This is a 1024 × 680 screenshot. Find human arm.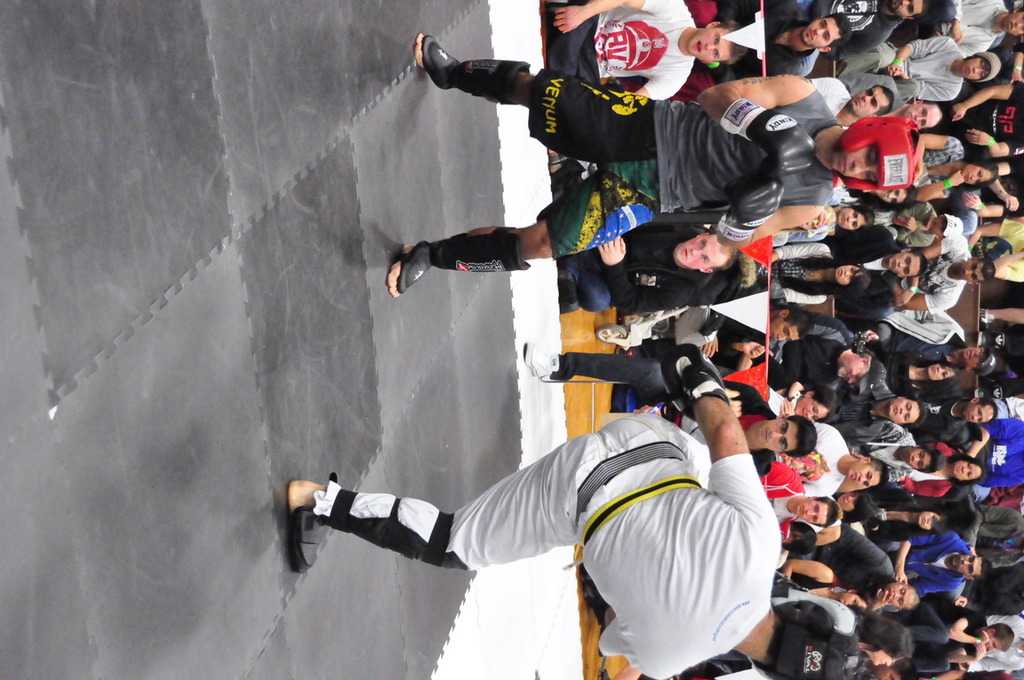
Bounding box: (x1=947, y1=81, x2=1023, y2=123).
